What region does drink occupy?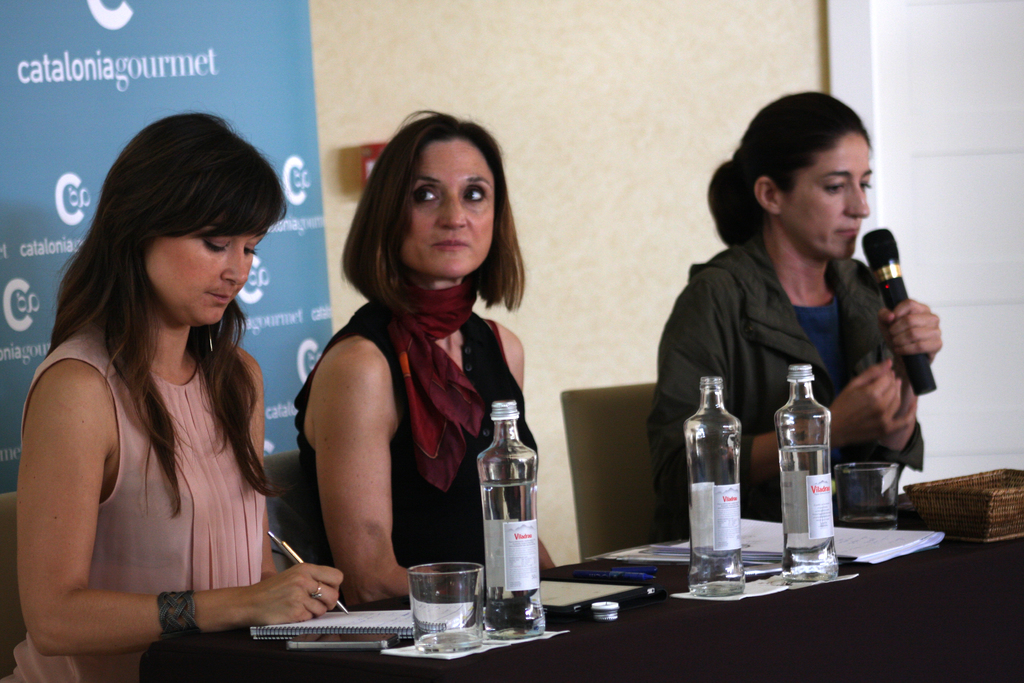
crop(776, 349, 849, 581).
